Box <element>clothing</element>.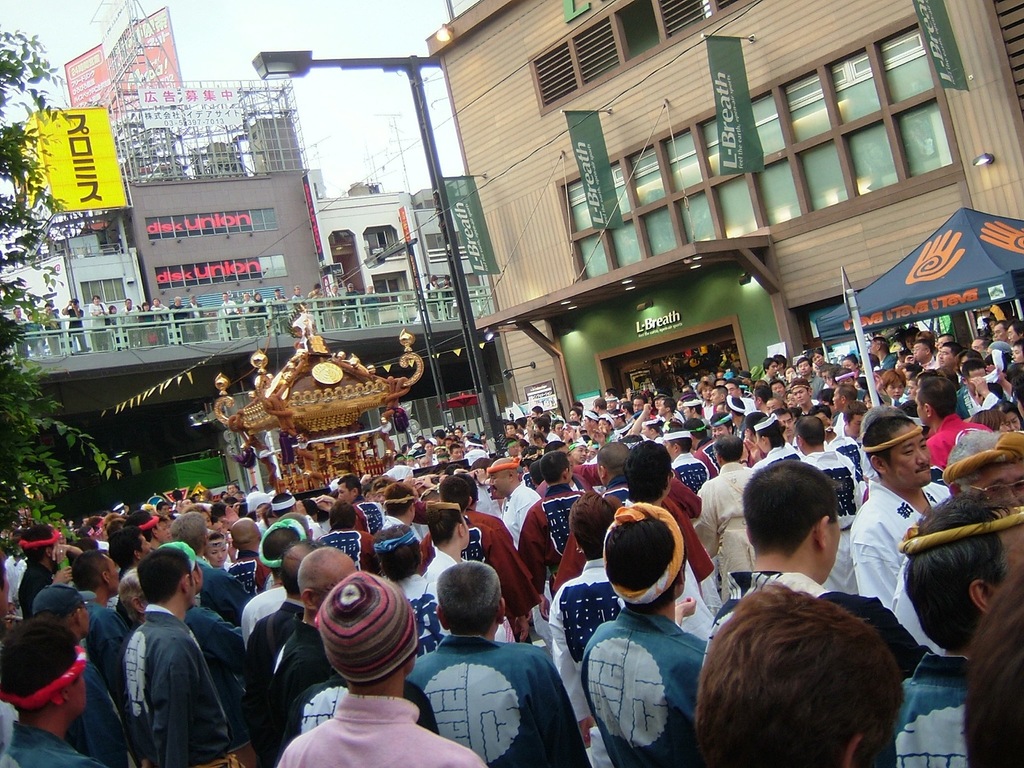
[left=243, top=300, right=258, bottom=339].
